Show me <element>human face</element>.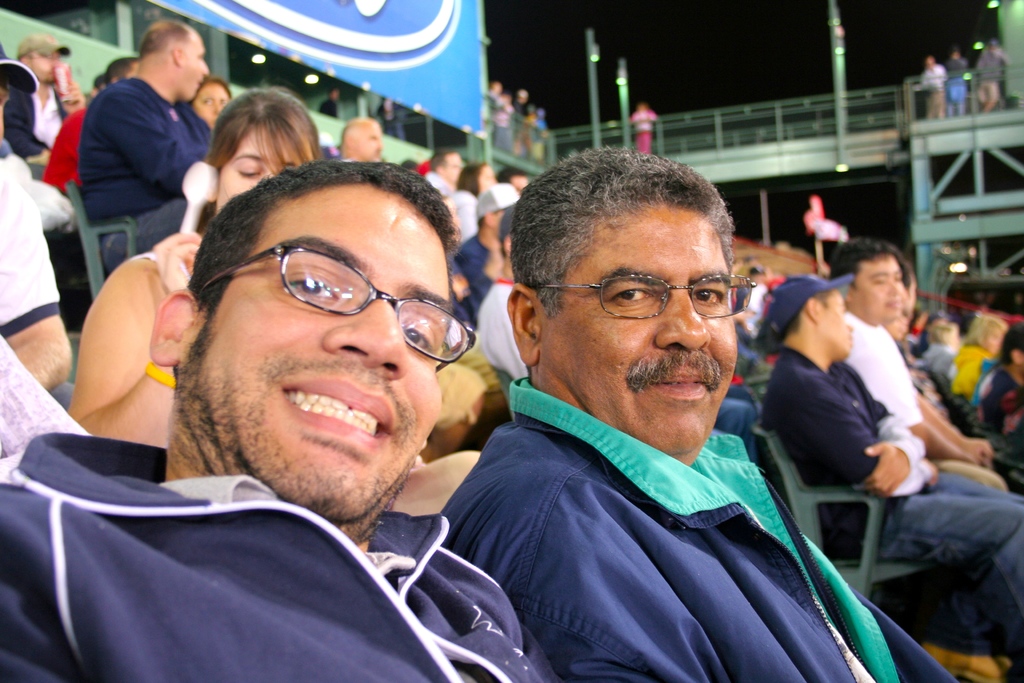
<element>human face</element> is here: Rect(479, 167, 496, 194).
